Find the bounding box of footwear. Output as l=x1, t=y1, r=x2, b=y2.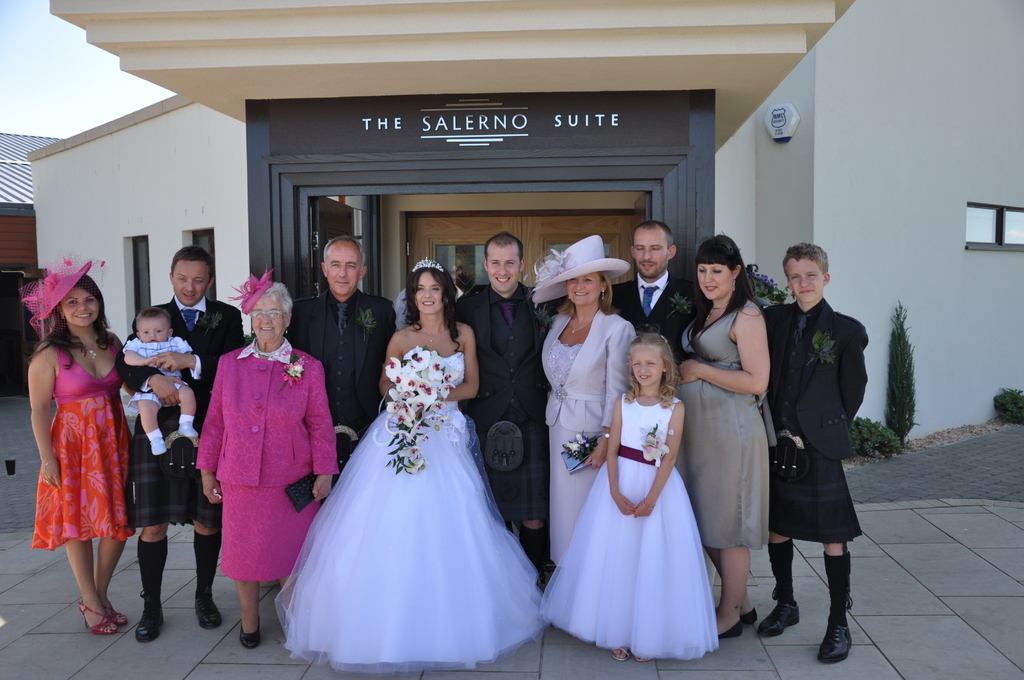
l=756, t=603, r=806, b=636.
